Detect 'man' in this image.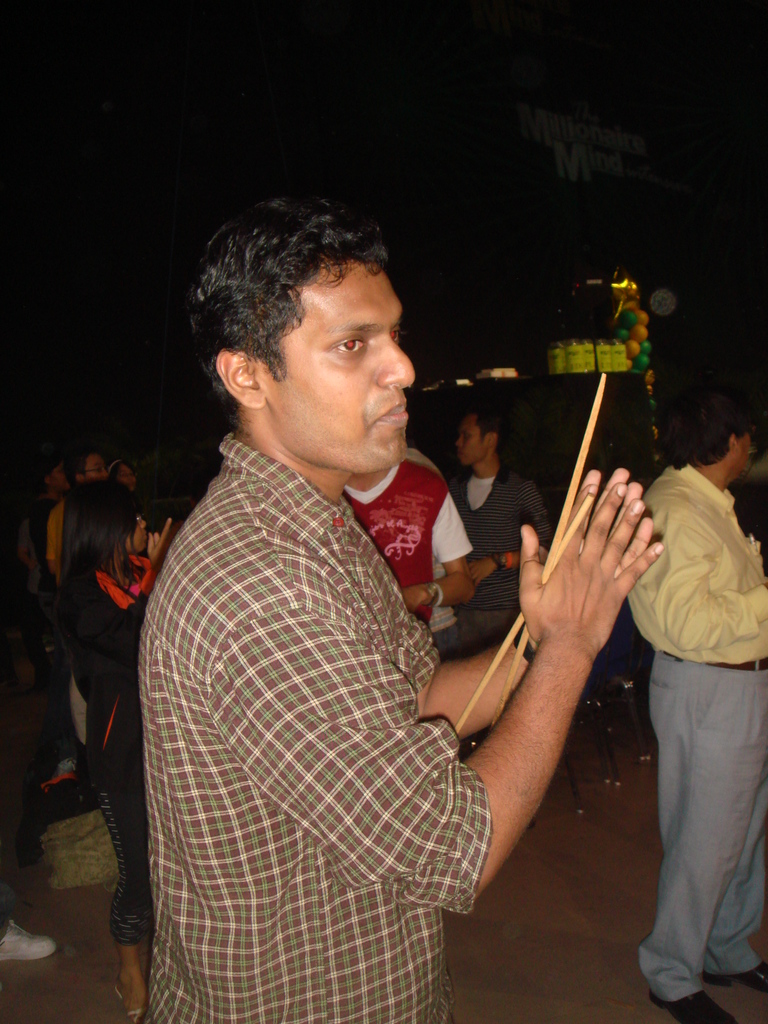
Detection: [x1=623, y1=392, x2=767, y2=1023].
